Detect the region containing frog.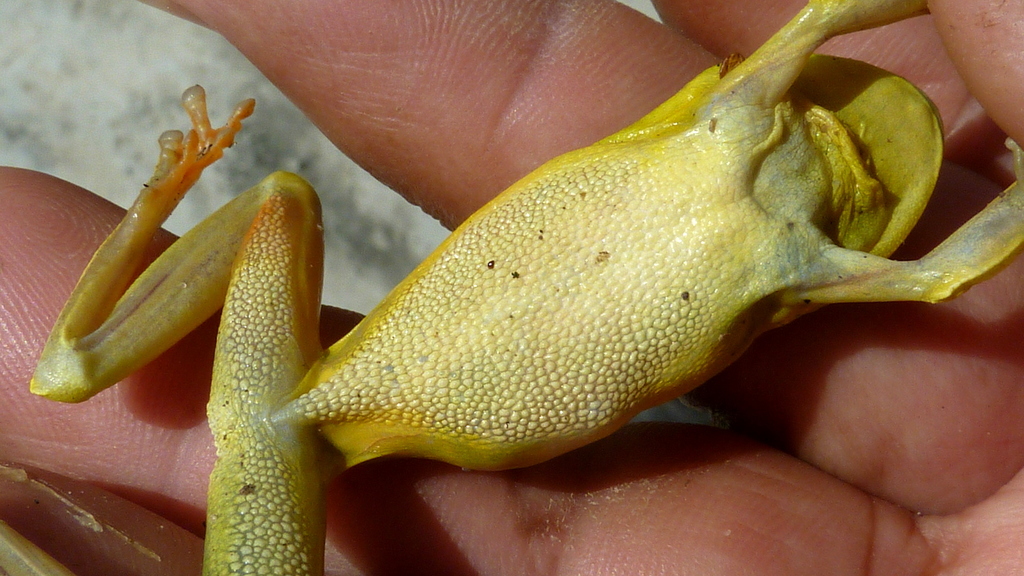
27,0,1023,575.
